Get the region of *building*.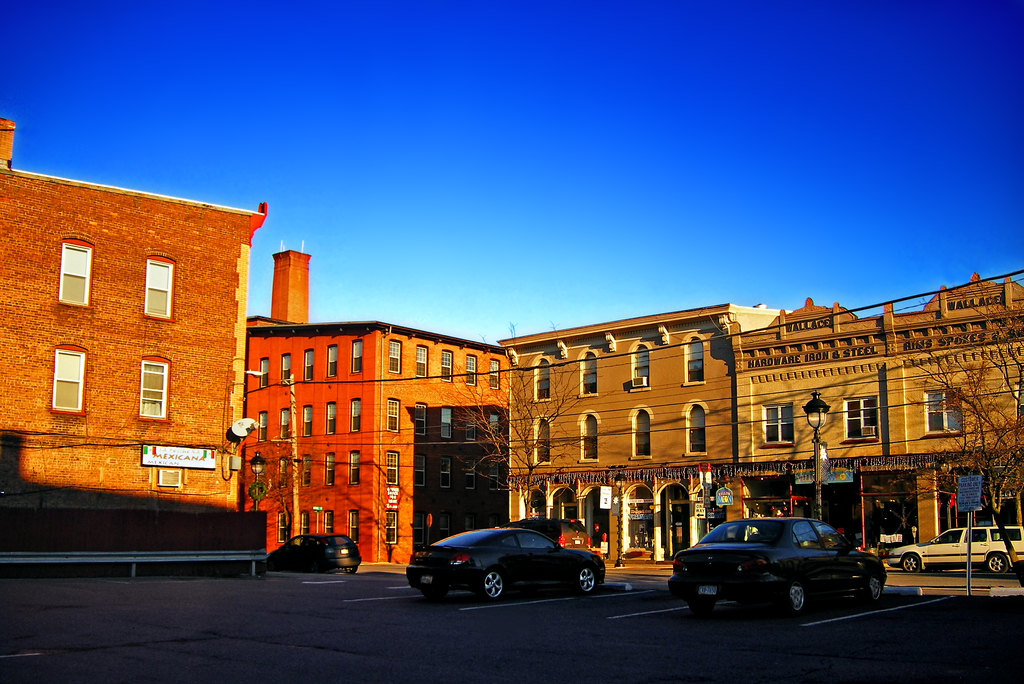
box(496, 301, 792, 562).
